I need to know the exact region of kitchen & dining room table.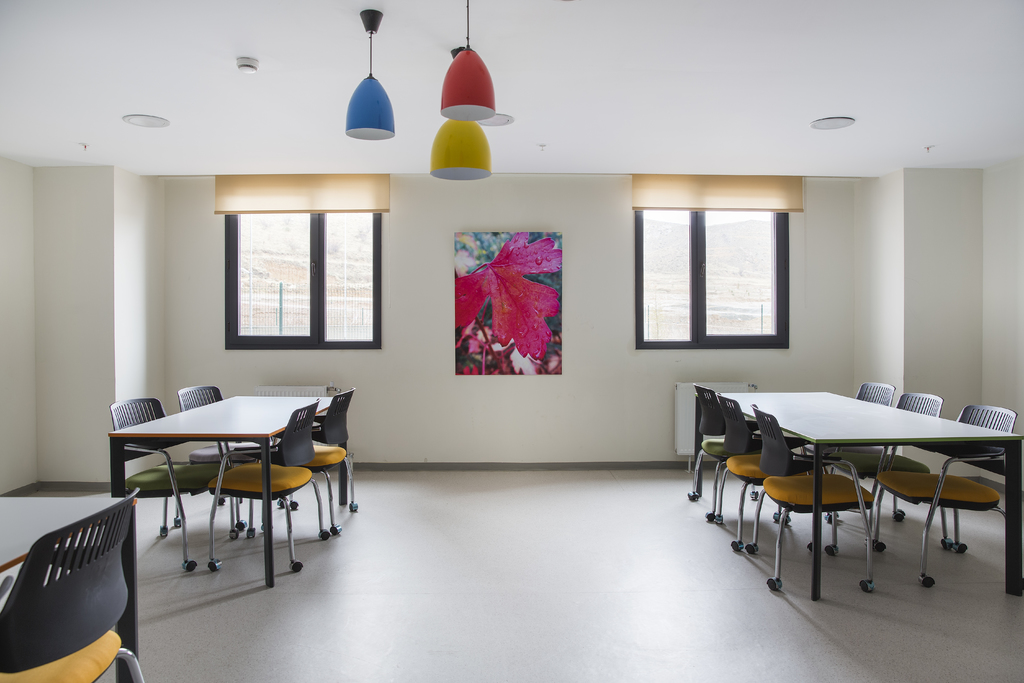
Region: bbox=[116, 401, 349, 572].
